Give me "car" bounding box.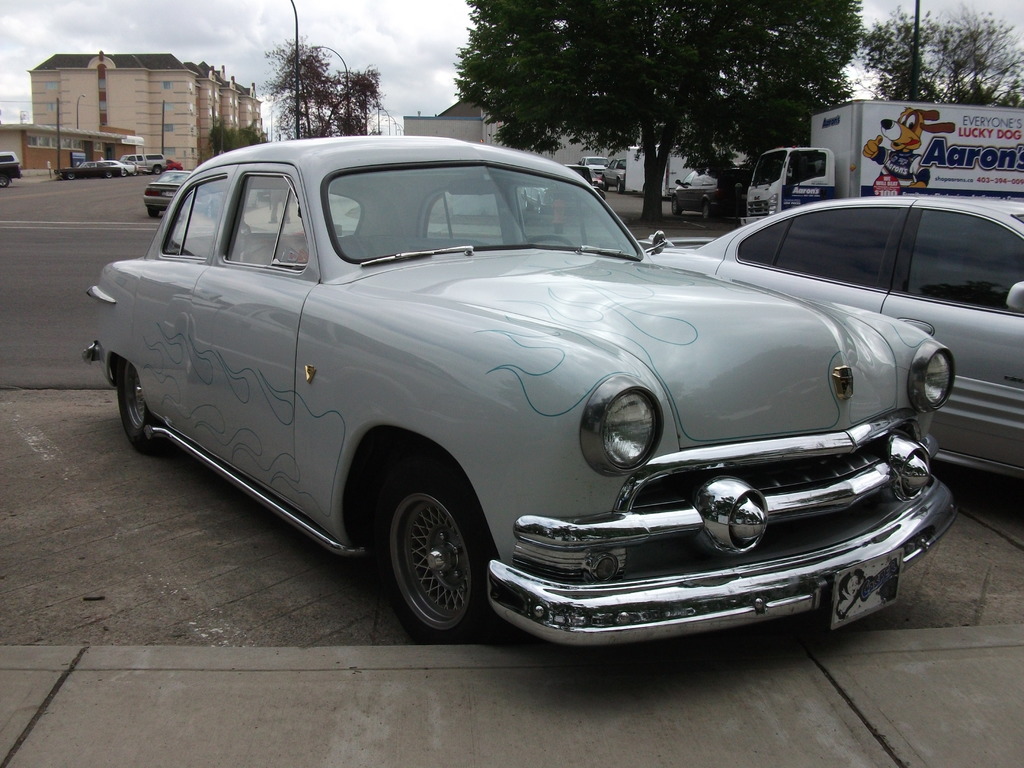
[x1=641, y1=196, x2=1023, y2=479].
